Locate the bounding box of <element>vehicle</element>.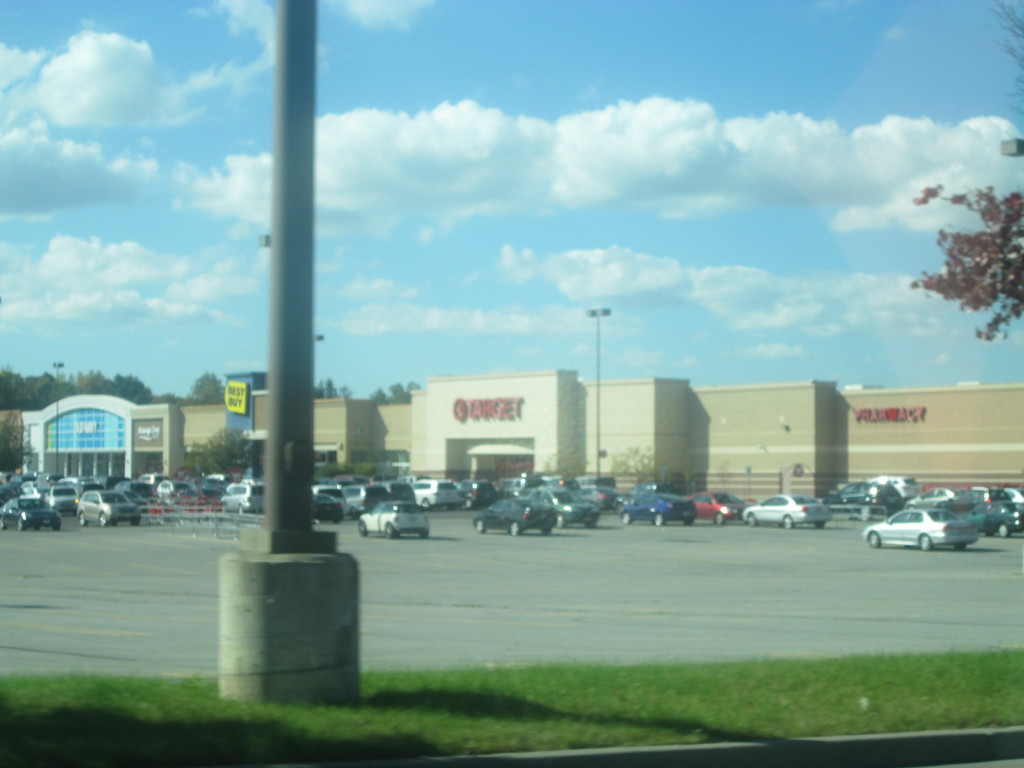
Bounding box: (x1=824, y1=477, x2=900, y2=517).
